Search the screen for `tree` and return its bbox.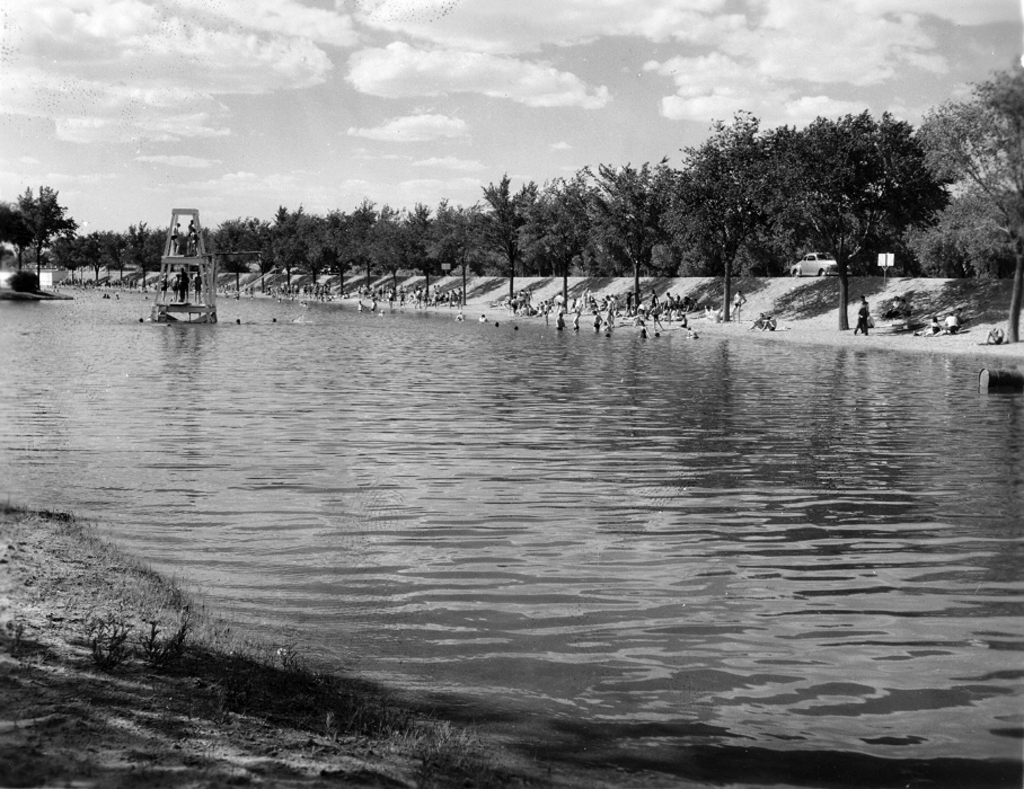
Found: bbox=[0, 197, 35, 286].
